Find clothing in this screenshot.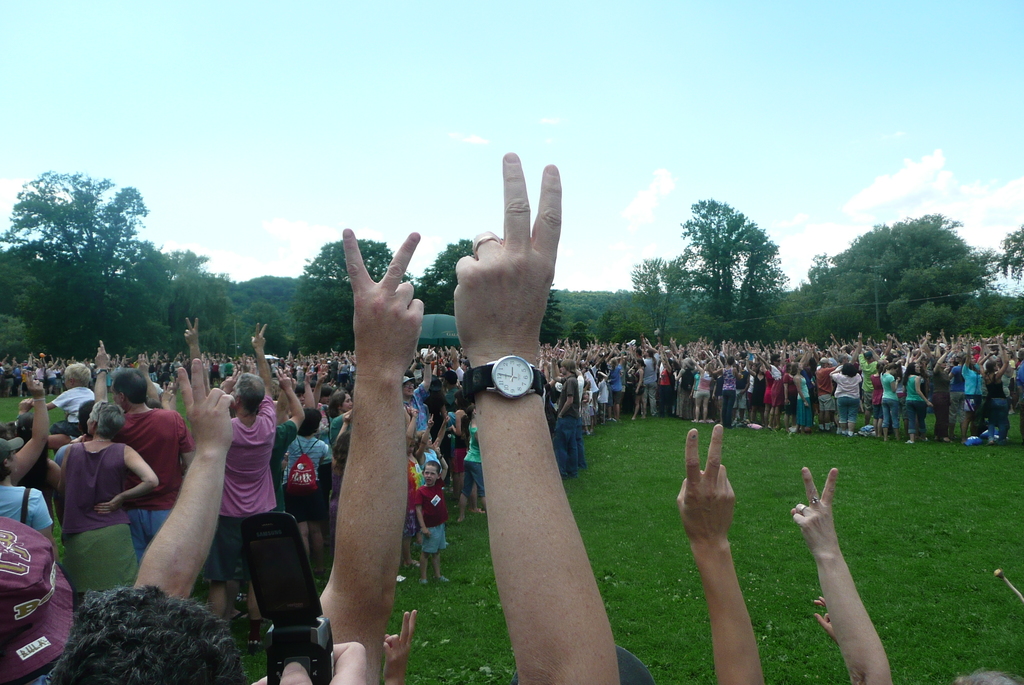
The bounding box for clothing is (left=404, top=382, right=432, bottom=440).
